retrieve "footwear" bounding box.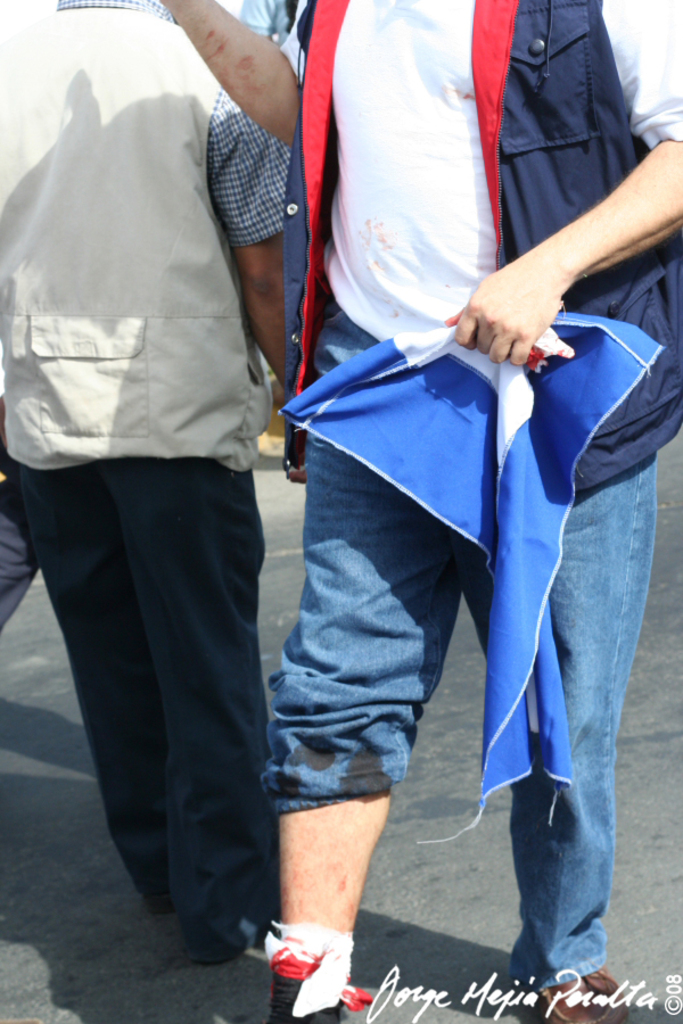
Bounding box: {"left": 529, "top": 966, "right": 635, "bottom": 1023}.
